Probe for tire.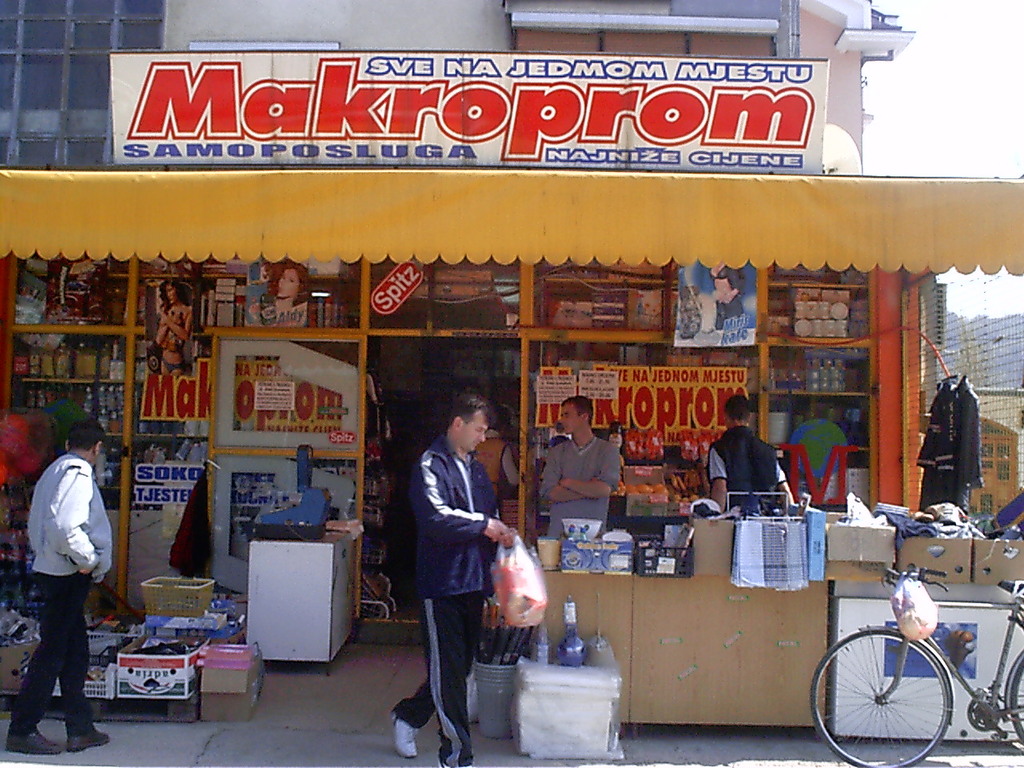
Probe result: l=838, t=627, r=959, b=752.
